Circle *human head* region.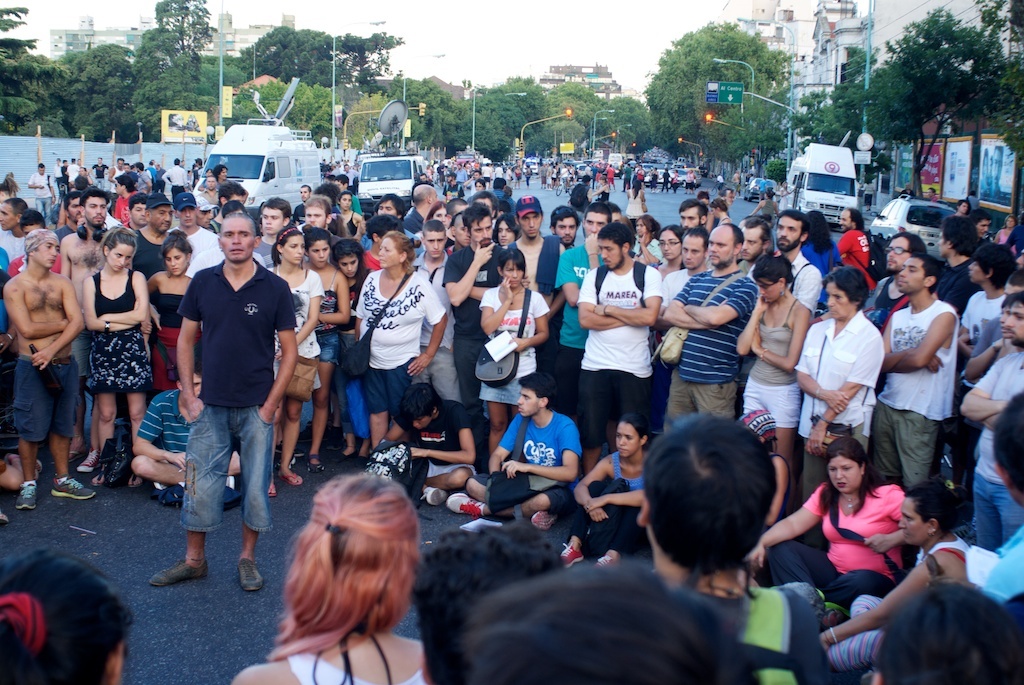
Region: [left=364, top=210, right=400, bottom=242].
